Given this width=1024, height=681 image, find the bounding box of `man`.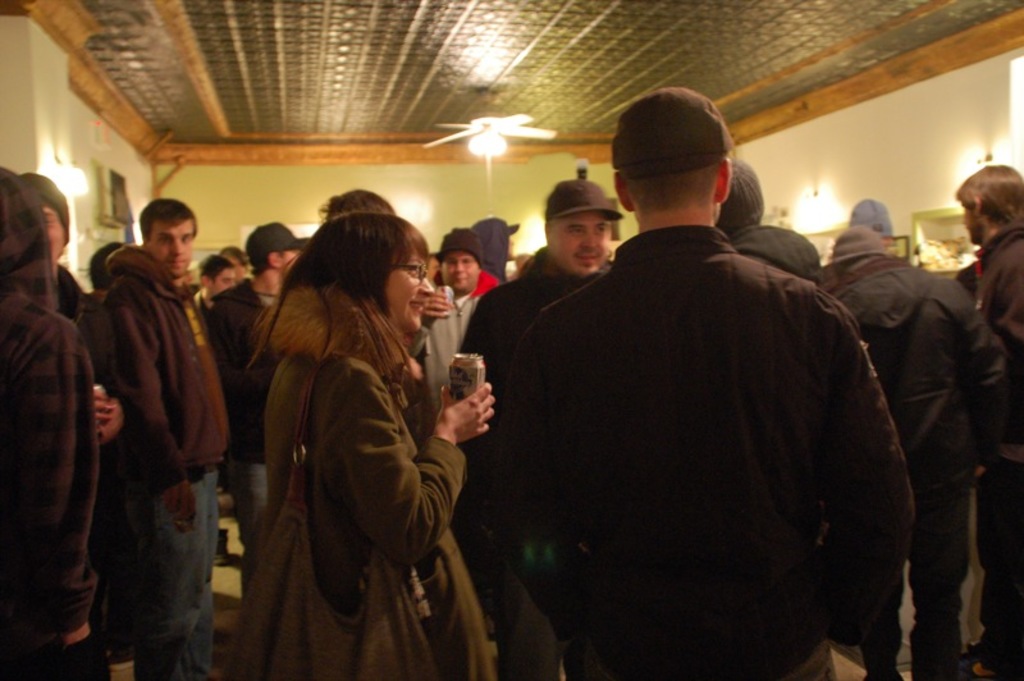
[left=0, top=168, right=123, bottom=680].
